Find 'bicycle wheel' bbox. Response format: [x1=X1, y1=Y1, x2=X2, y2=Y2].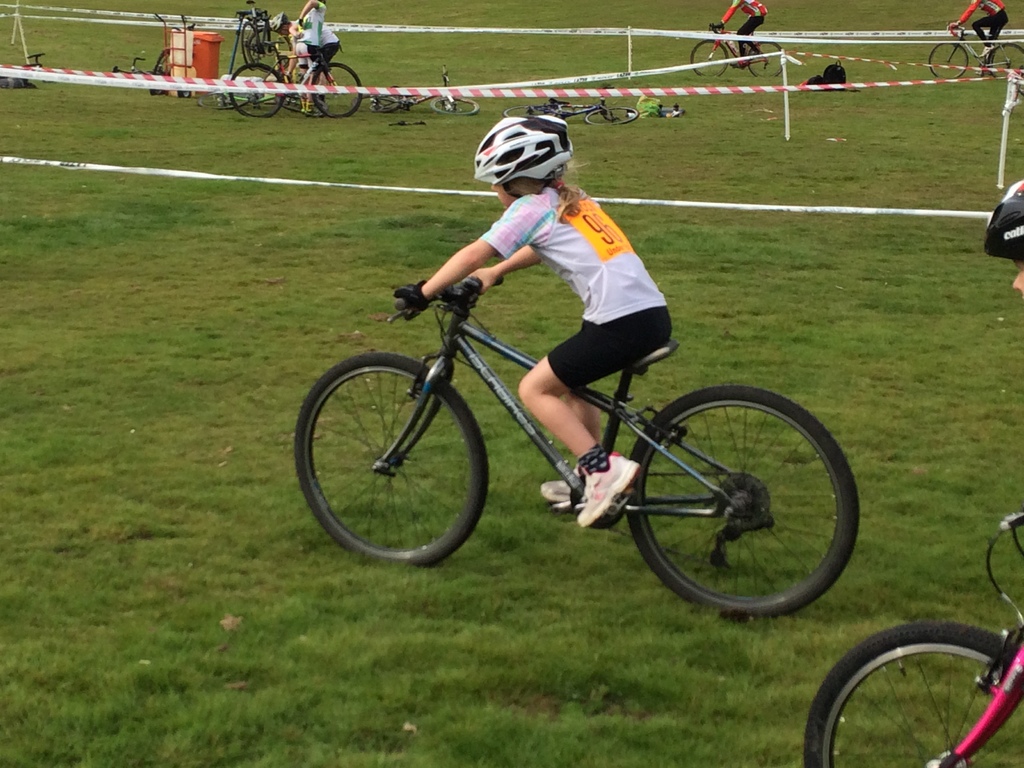
[x1=500, y1=101, x2=573, y2=126].
